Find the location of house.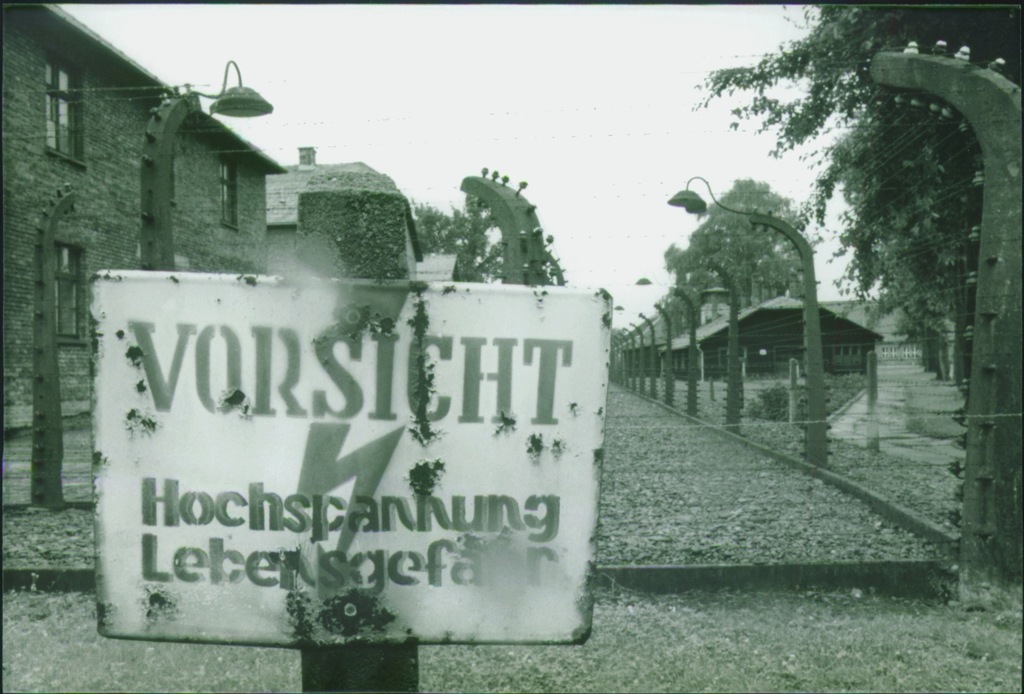
Location: (x1=273, y1=152, x2=417, y2=293).
